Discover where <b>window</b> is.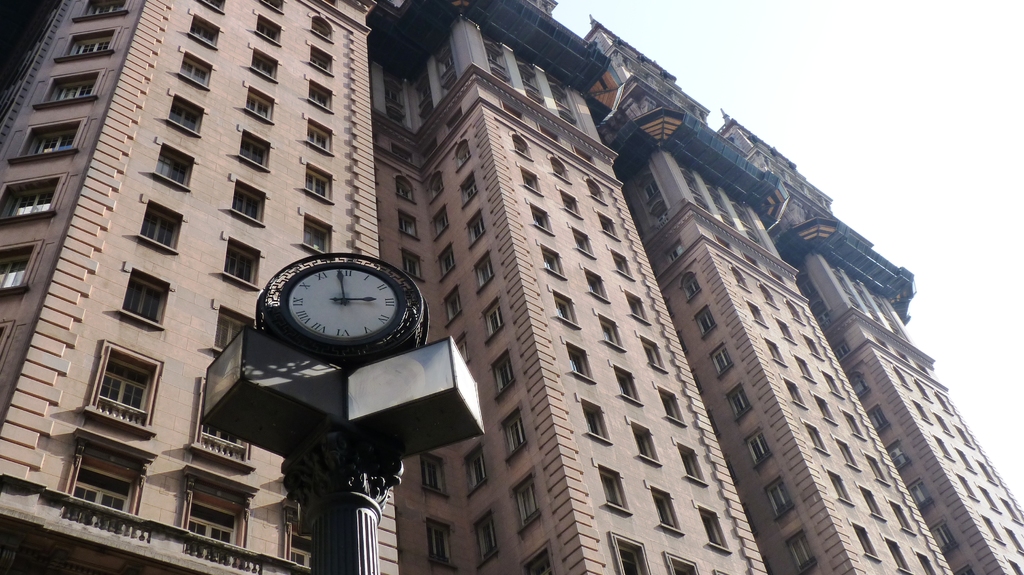
Discovered at [806, 425, 828, 452].
